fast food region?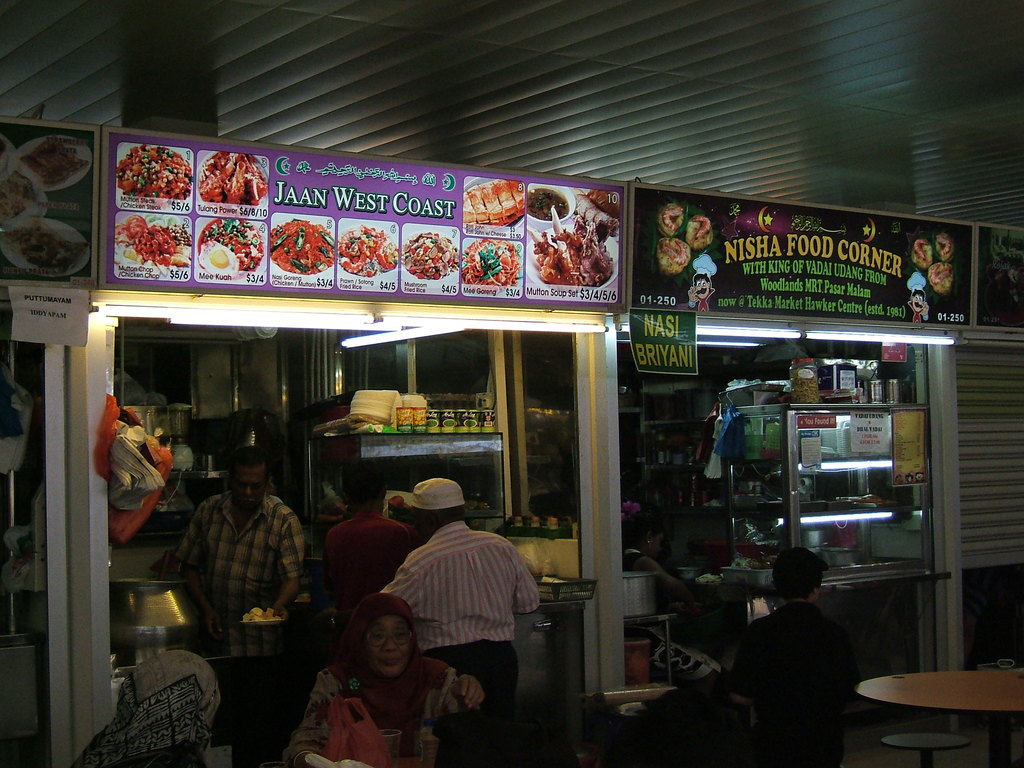
left=576, top=192, right=618, bottom=232
